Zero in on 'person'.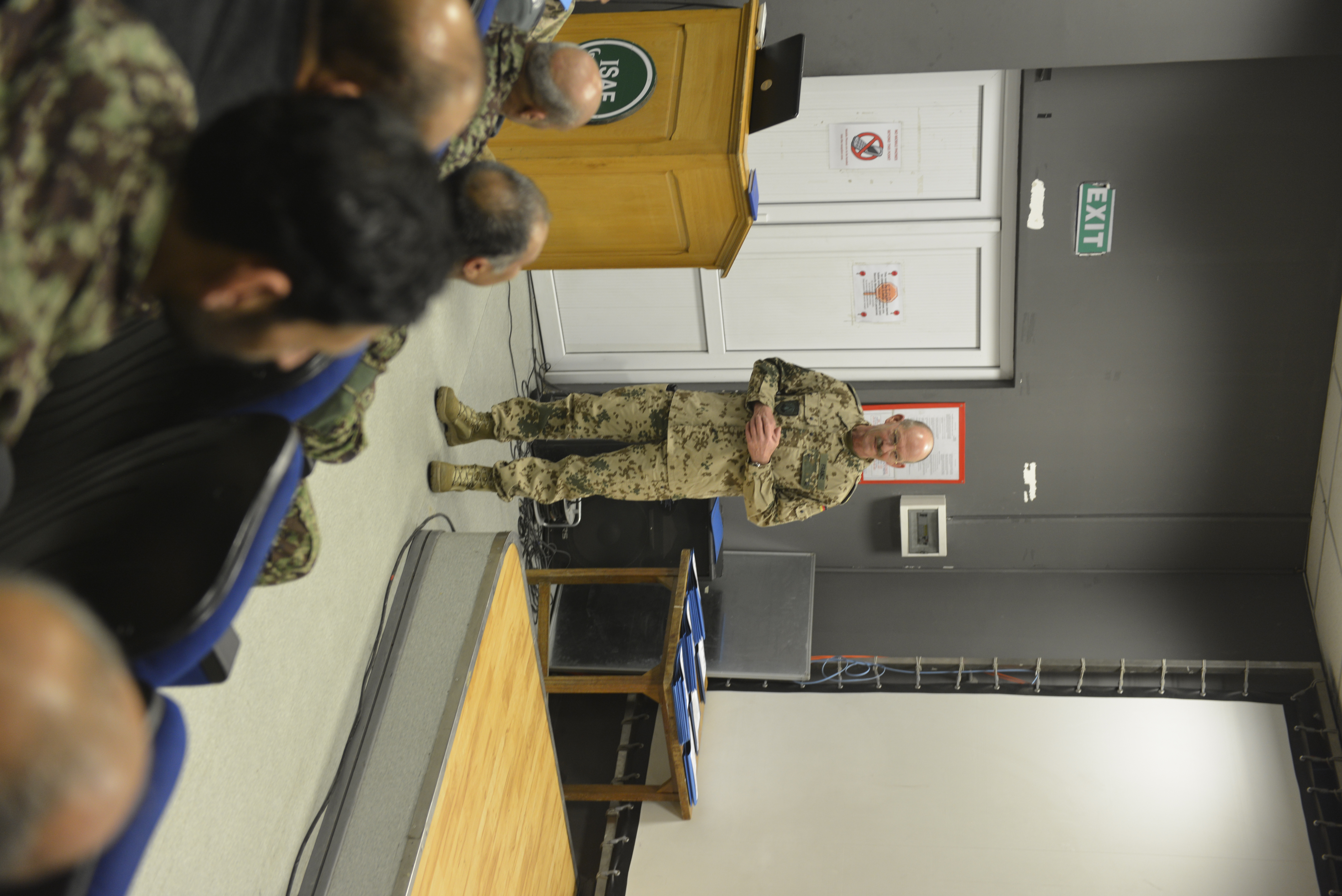
Zeroed in: region(0, 0, 99, 95).
